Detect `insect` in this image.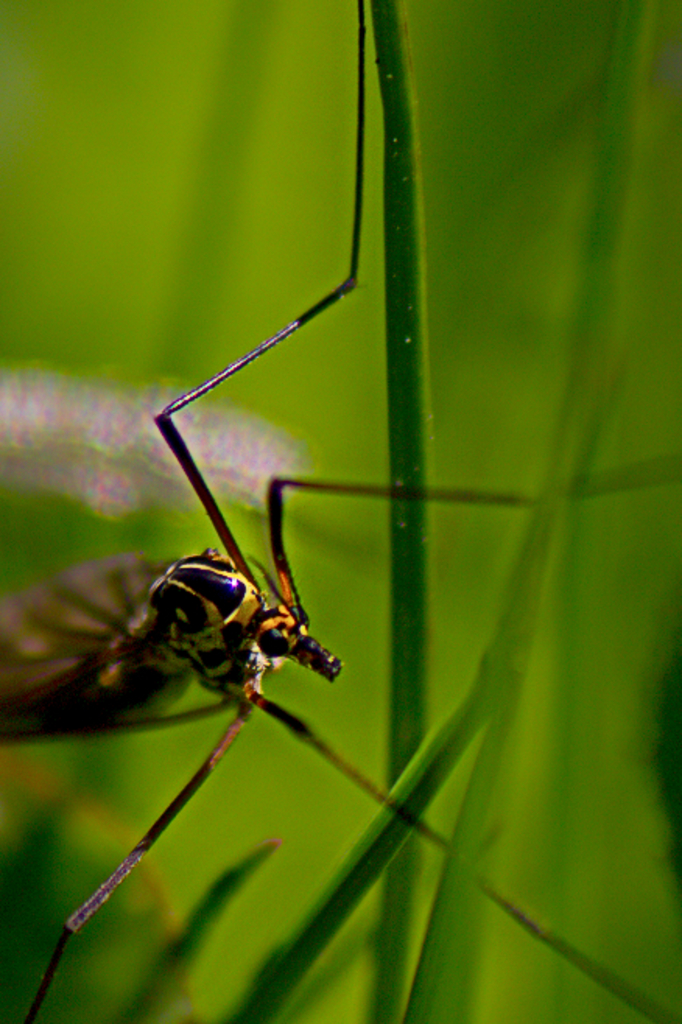
Detection: Rect(0, 0, 680, 1022).
